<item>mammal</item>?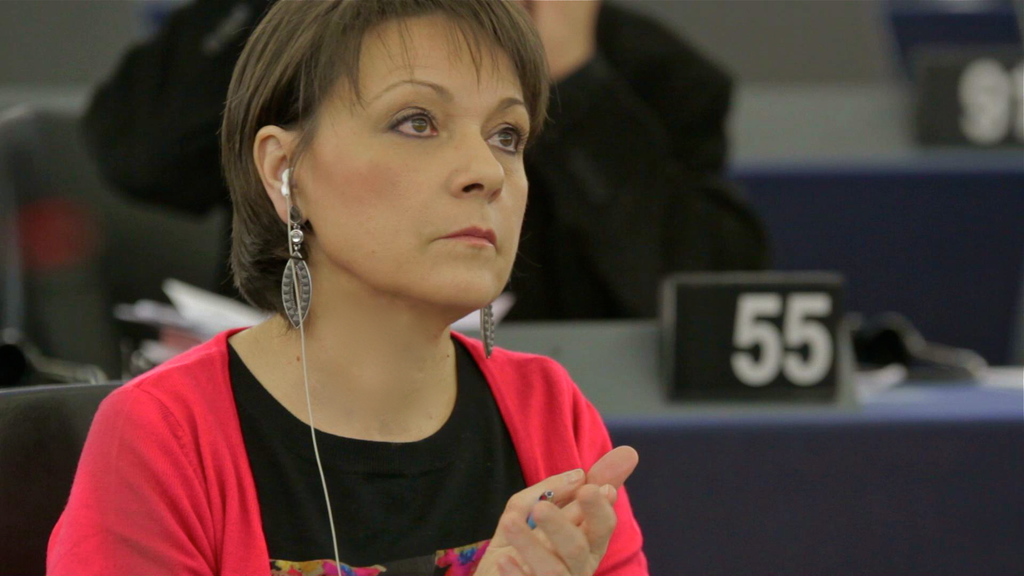
left=77, top=0, right=778, bottom=330
